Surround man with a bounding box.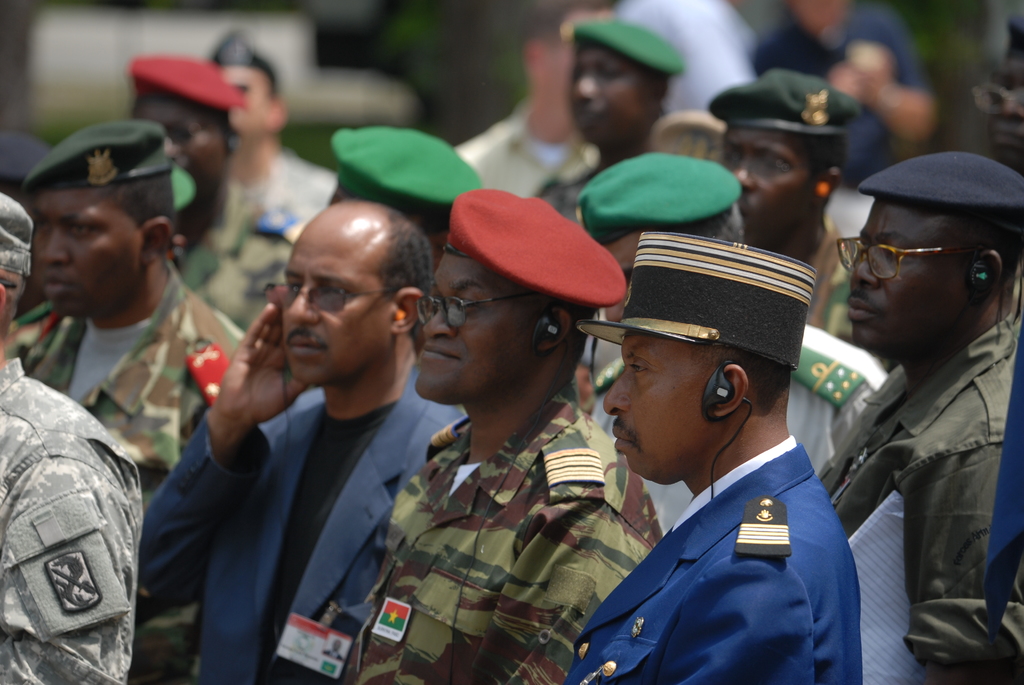
<bbox>321, 125, 486, 256</bbox>.
